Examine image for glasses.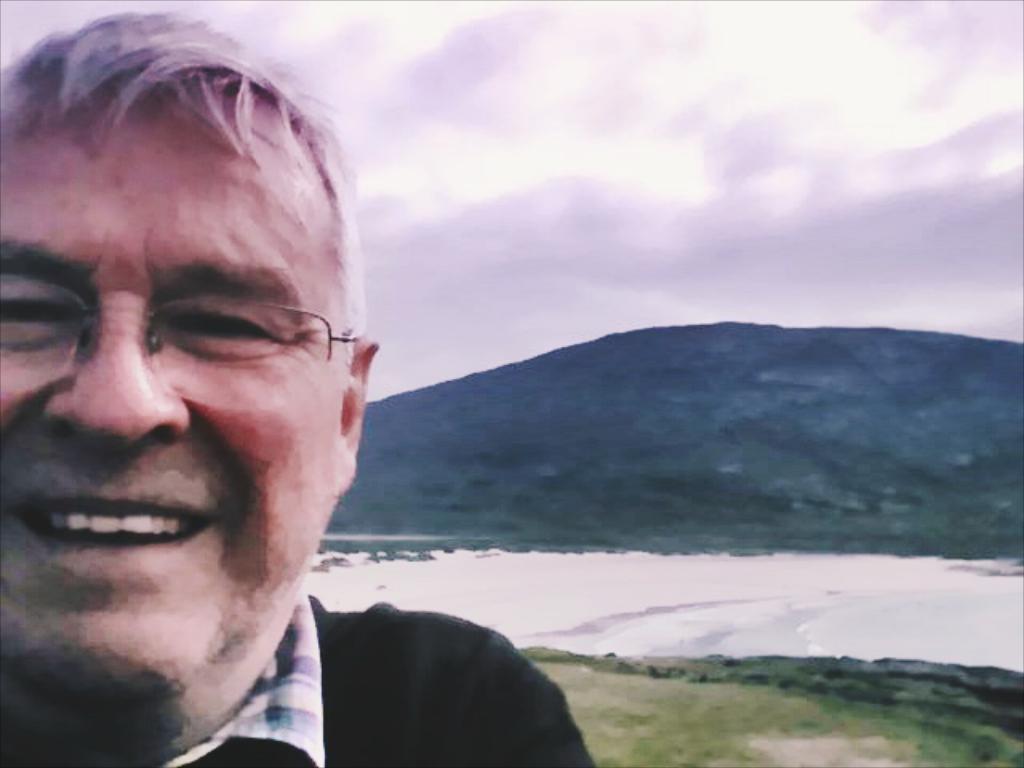
Examination result: select_region(0, 274, 363, 416).
